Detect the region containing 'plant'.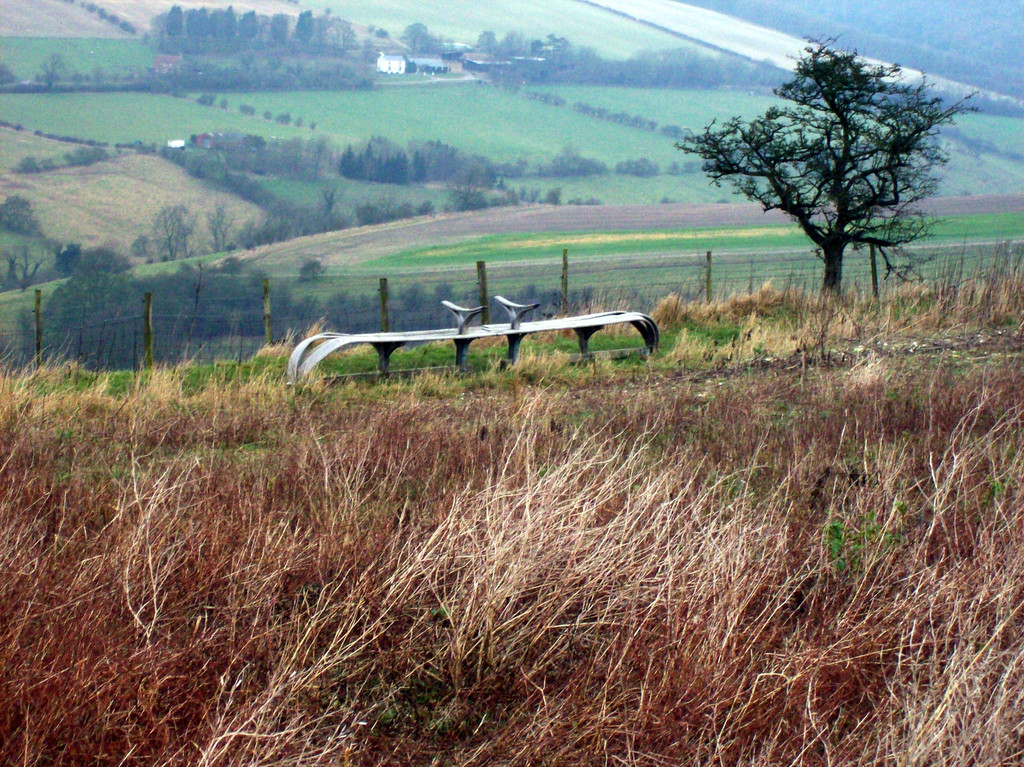
bbox=[569, 191, 595, 206].
